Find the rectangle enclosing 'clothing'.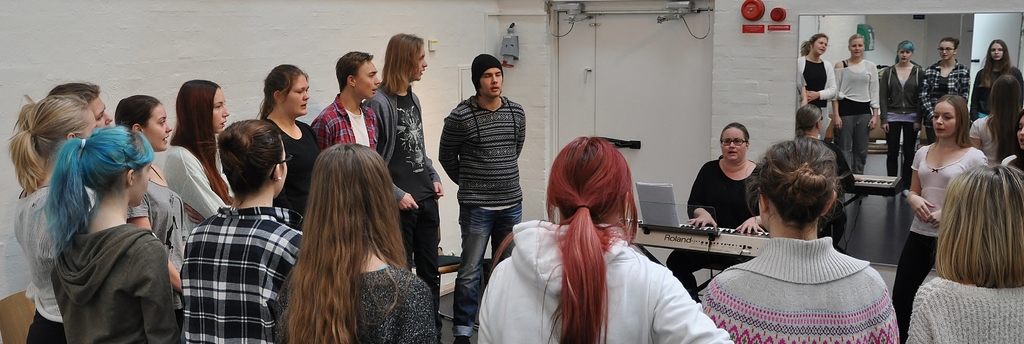
locate(703, 239, 900, 343).
